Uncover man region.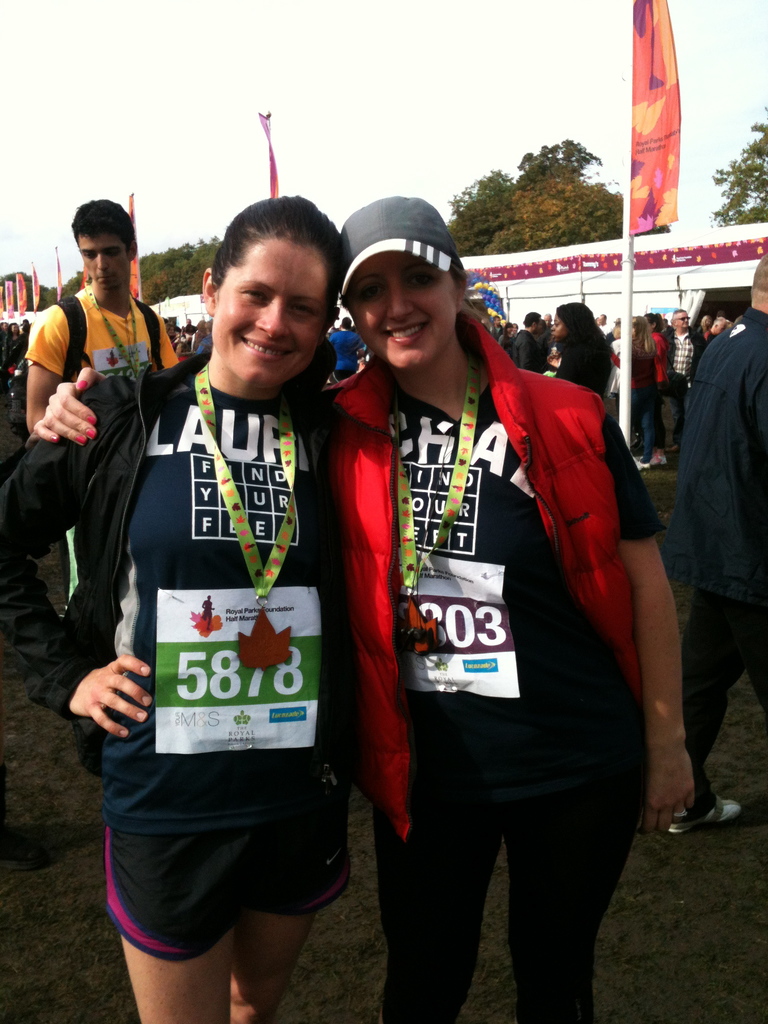
Uncovered: (left=598, top=313, right=610, bottom=333).
